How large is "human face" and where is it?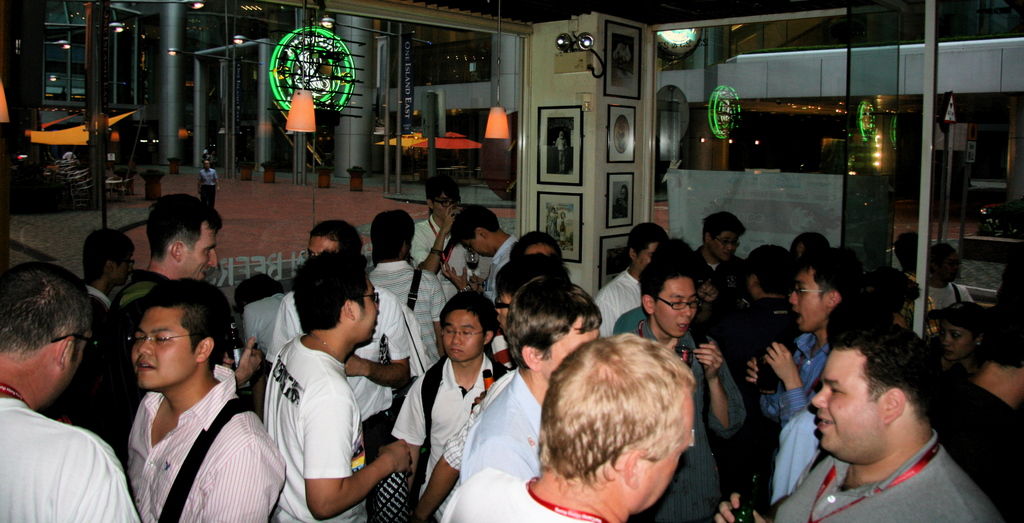
Bounding box: l=788, t=265, r=829, b=331.
